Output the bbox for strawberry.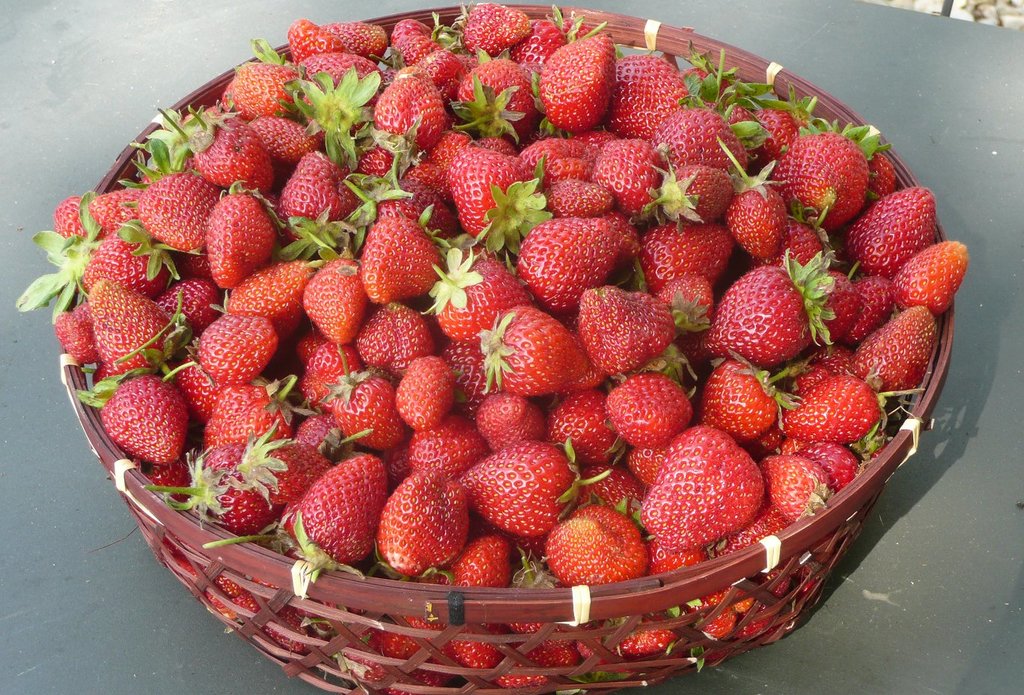
(292,50,388,163).
